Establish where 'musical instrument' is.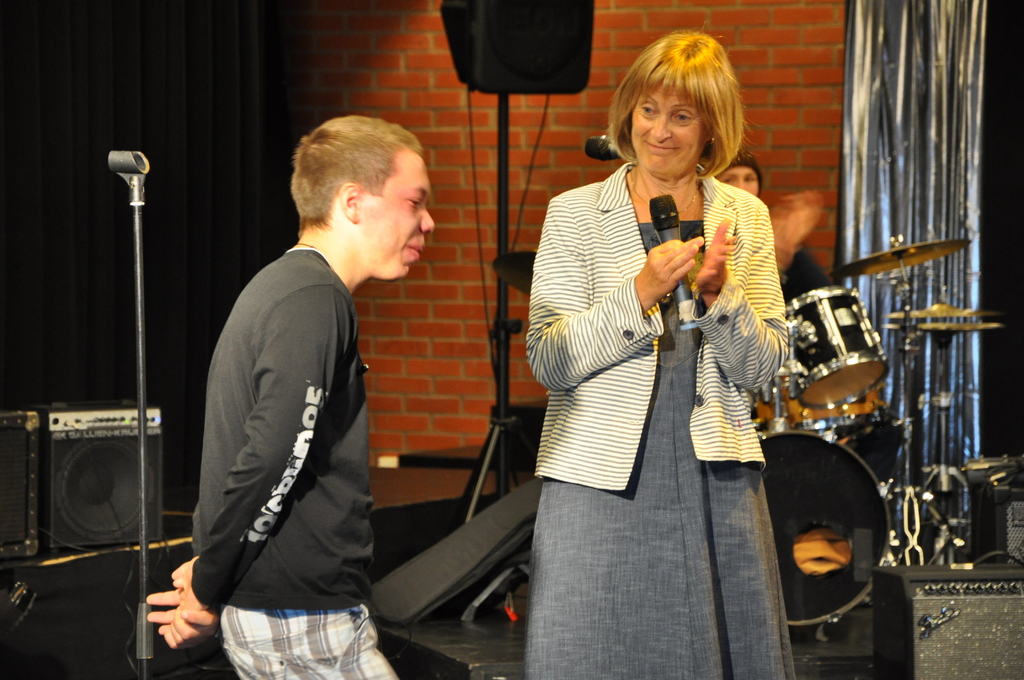
Established at select_region(830, 235, 973, 281).
